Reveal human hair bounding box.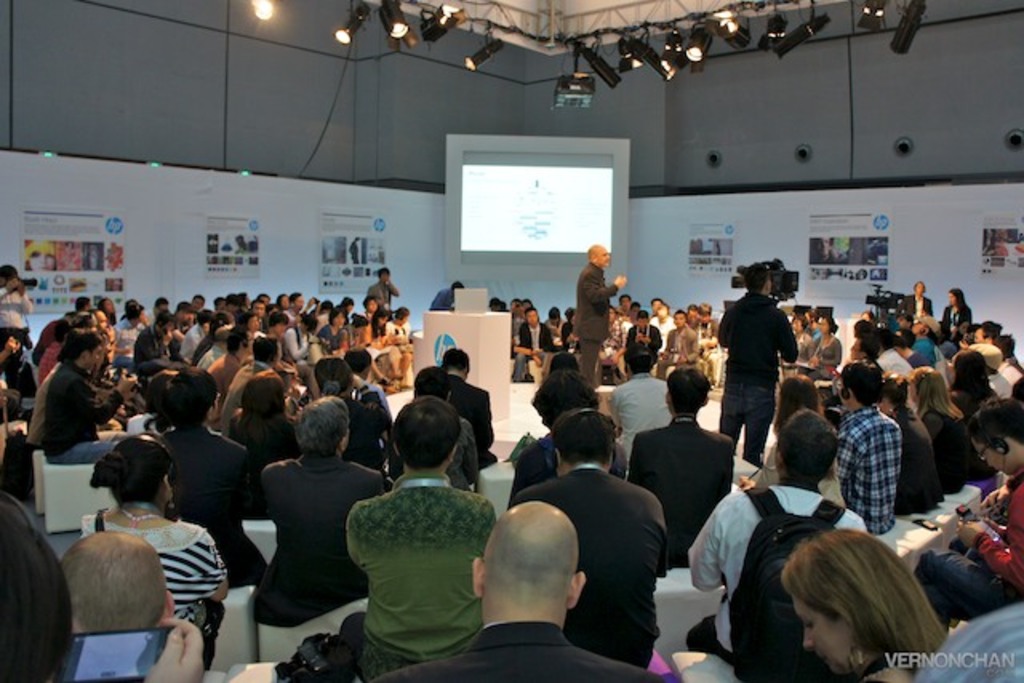
Revealed: 341/293/352/307.
